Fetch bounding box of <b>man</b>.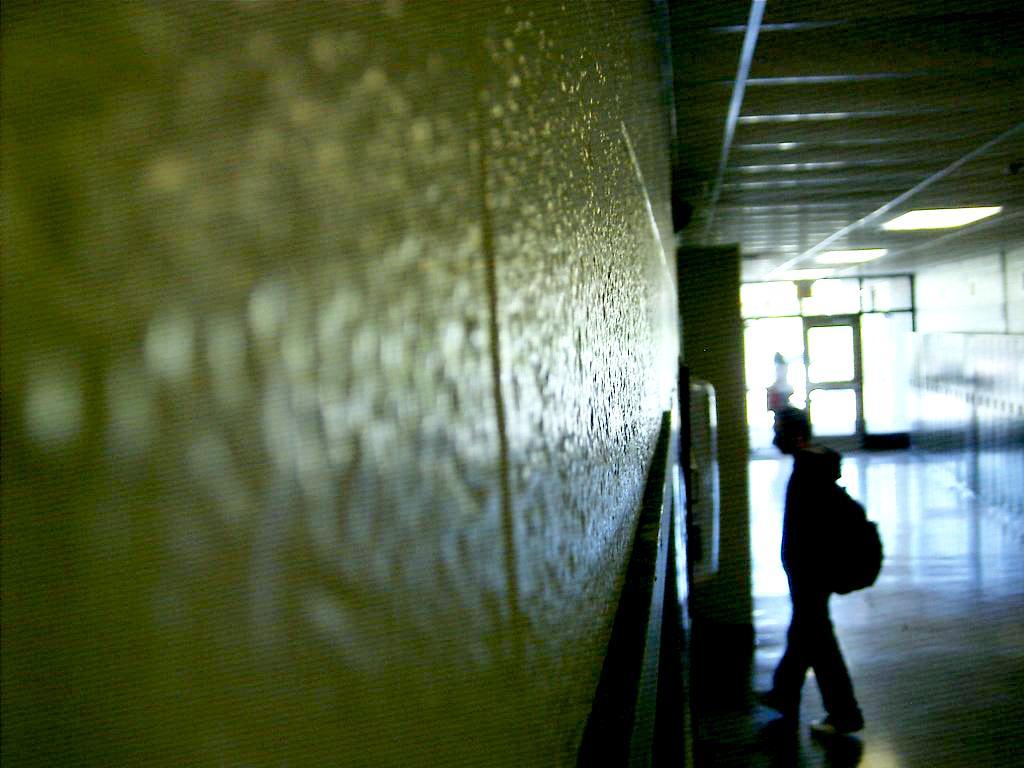
Bbox: locate(747, 404, 873, 739).
